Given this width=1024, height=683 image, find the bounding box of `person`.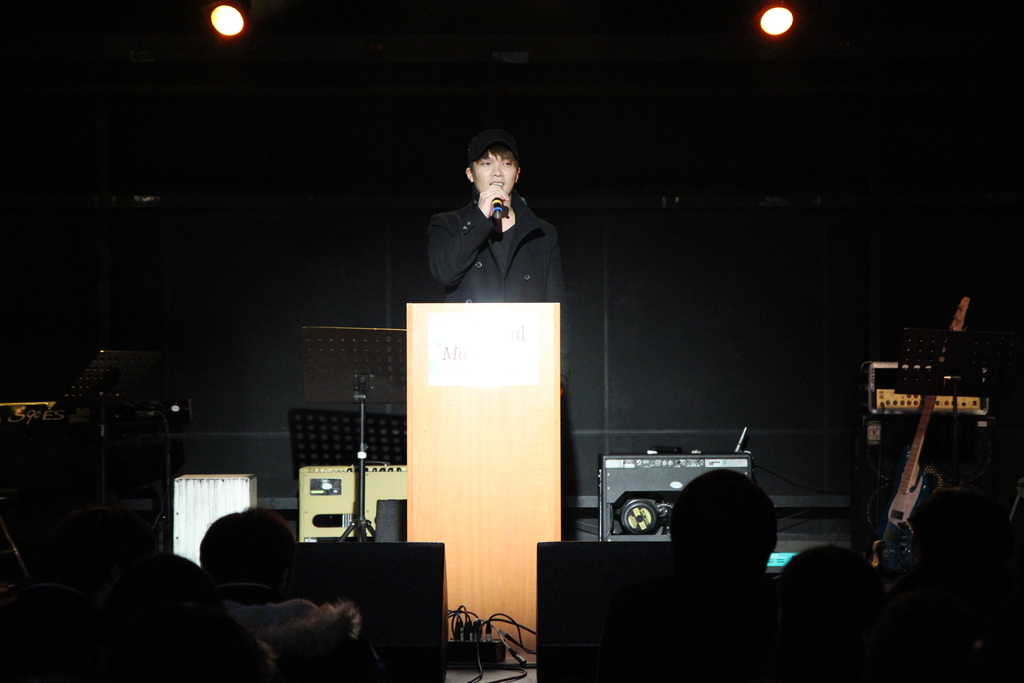
[x1=0, y1=493, x2=283, y2=682].
